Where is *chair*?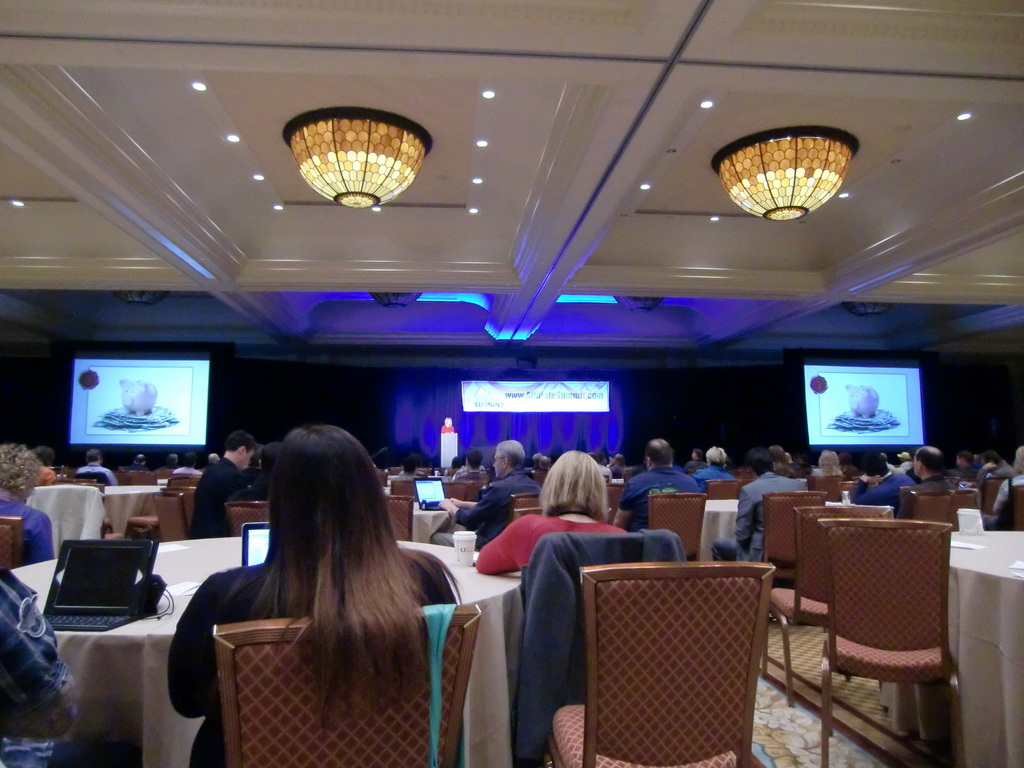
{"left": 644, "top": 484, "right": 705, "bottom": 561}.
